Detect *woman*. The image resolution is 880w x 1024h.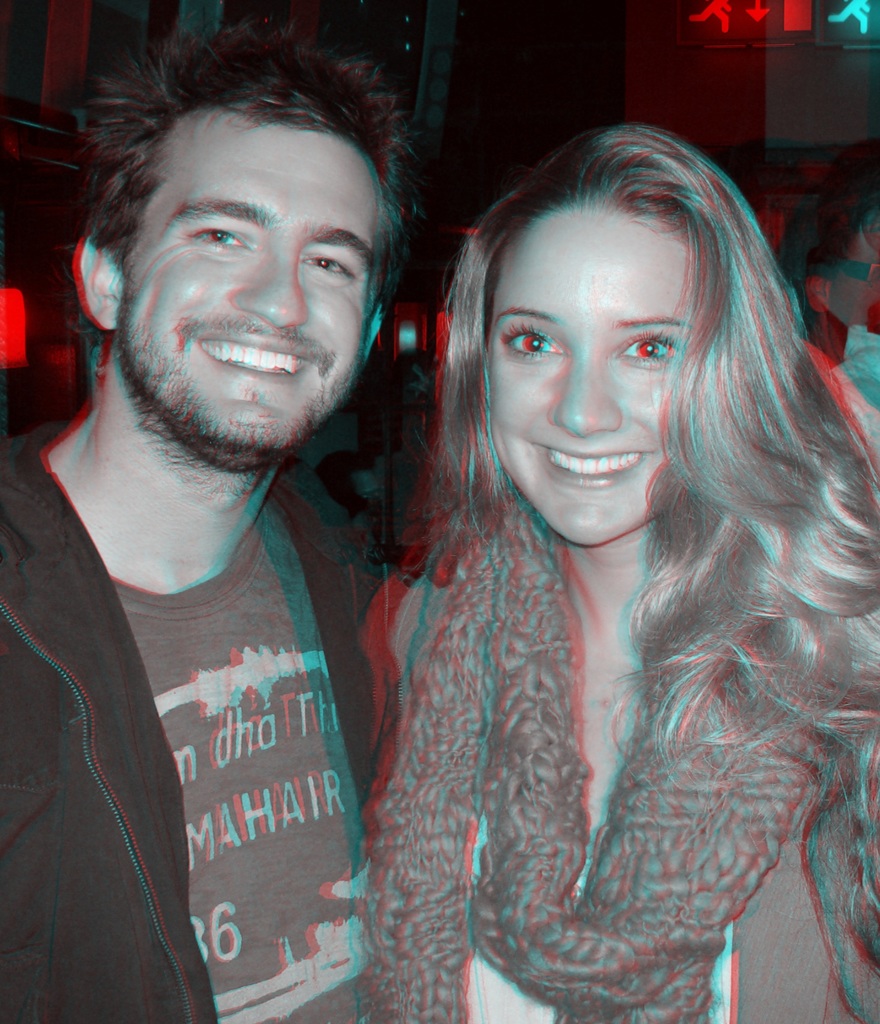
l=362, t=129, r=879, b=1023.
